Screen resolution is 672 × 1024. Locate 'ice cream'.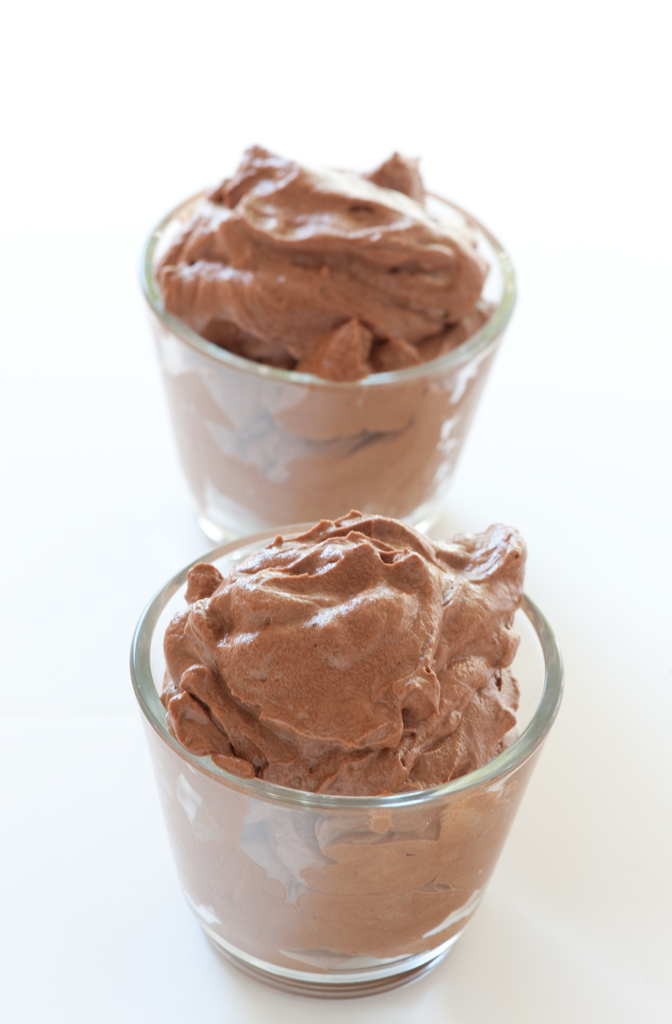
rect(144, 134, 500, 529).
